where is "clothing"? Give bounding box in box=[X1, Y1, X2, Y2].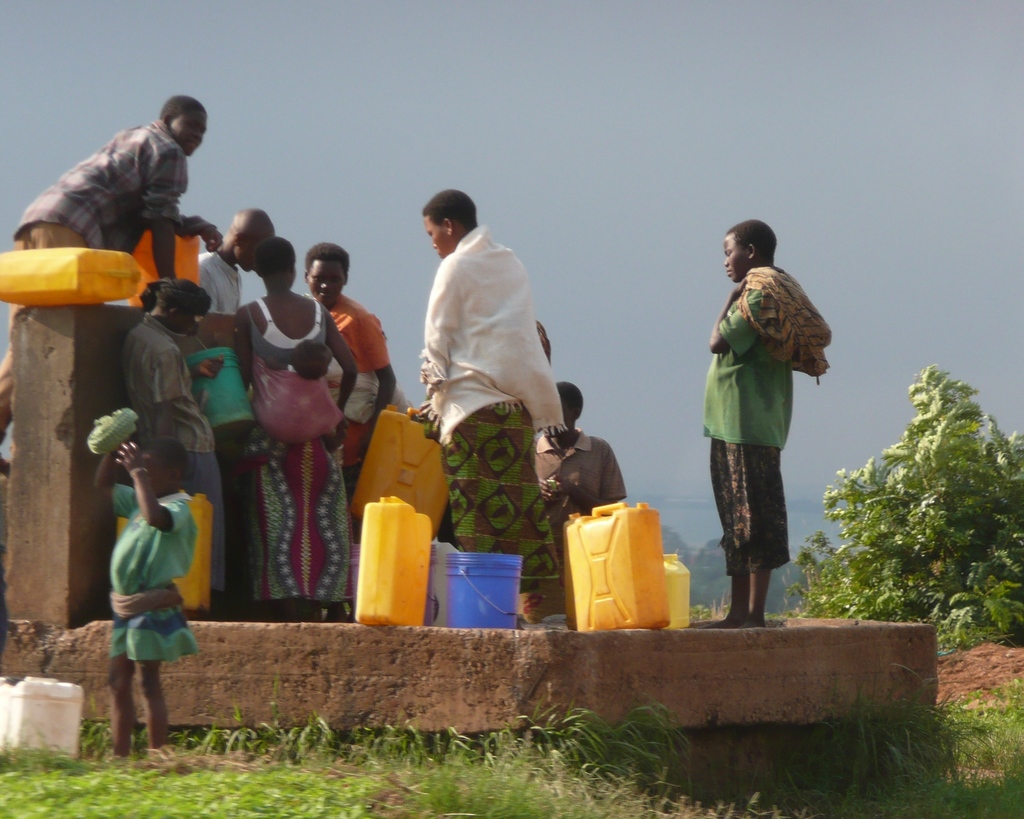
box=[328, 295, 392, 466].
